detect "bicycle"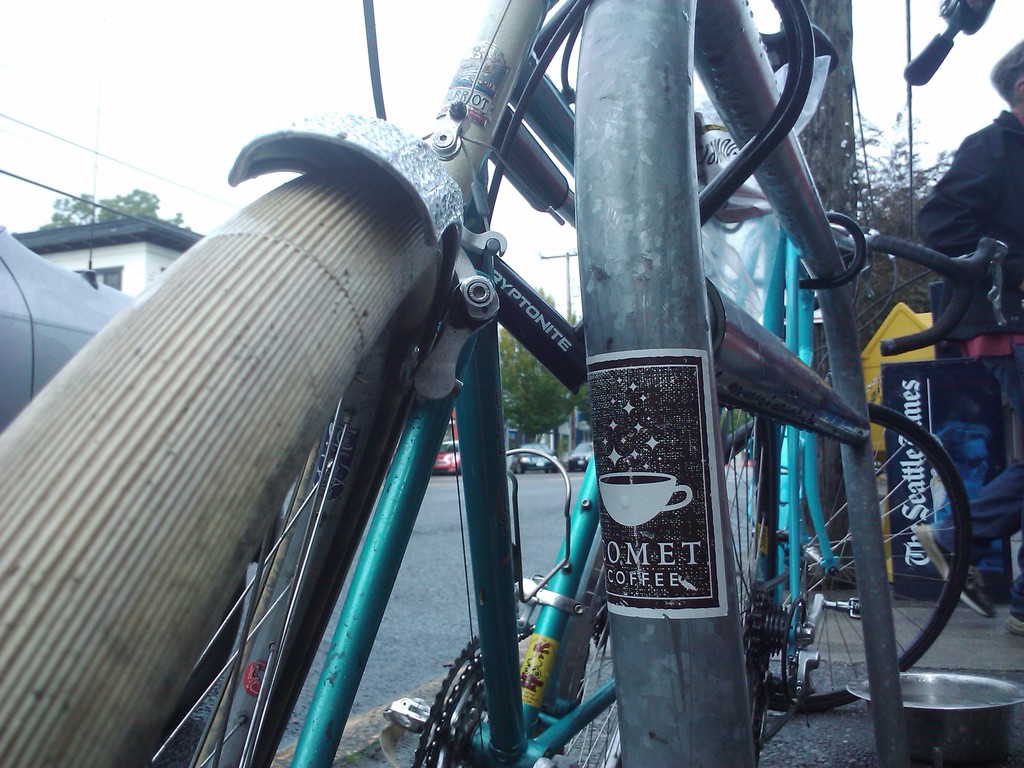
<box>0,0,909,767</box>
